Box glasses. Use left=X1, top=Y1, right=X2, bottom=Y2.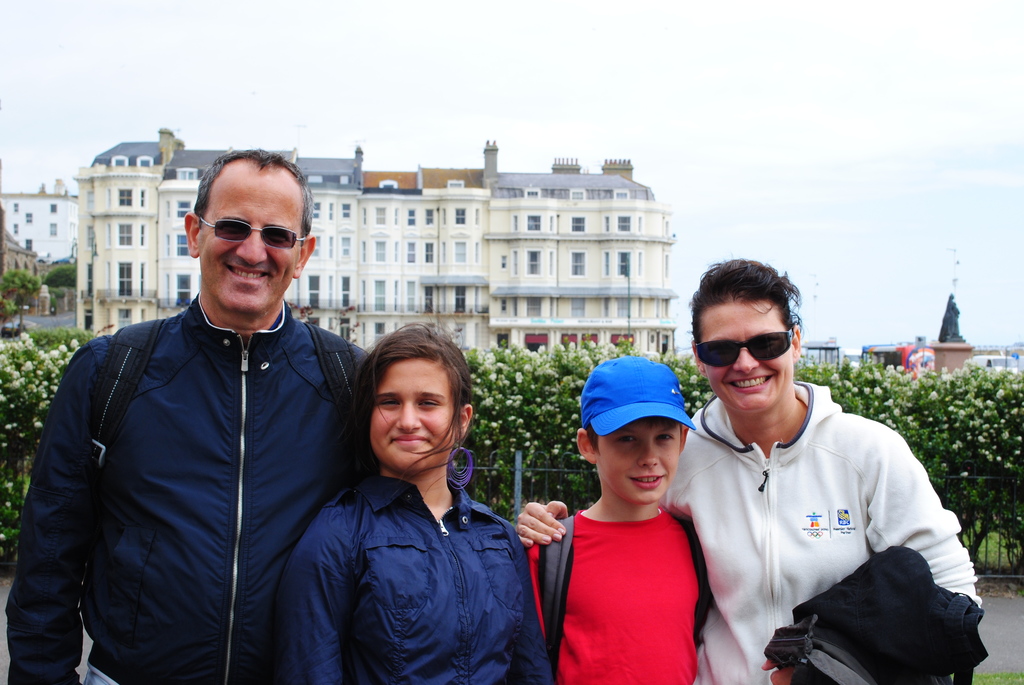
left=200, top=212, right=309, bottom=249.
